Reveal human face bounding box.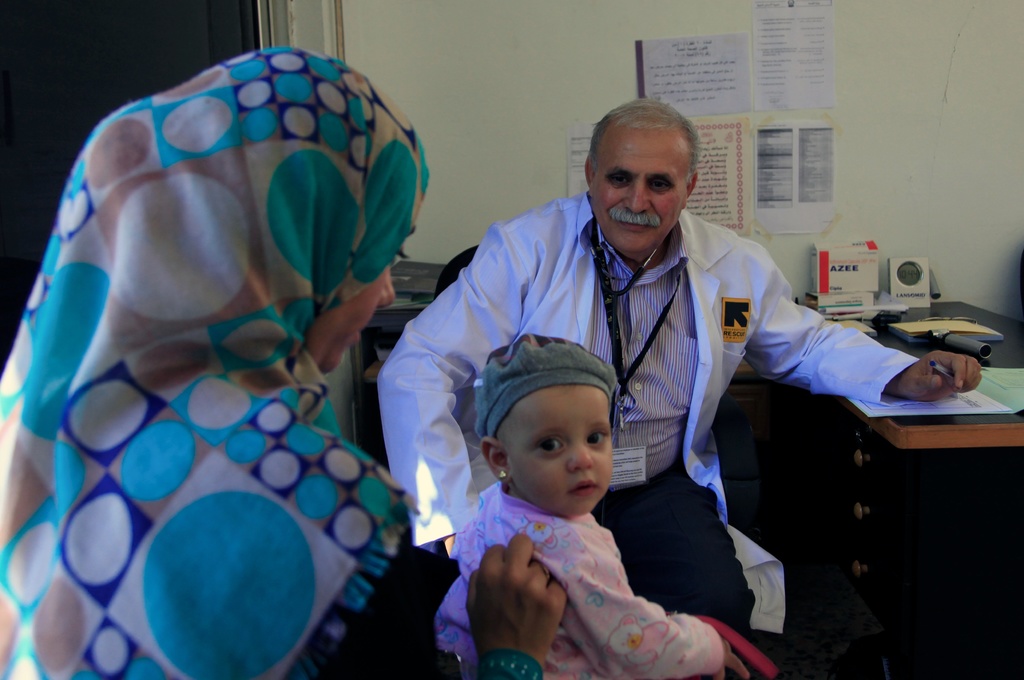
Revealed: detection(592, 118, 691, 254).
